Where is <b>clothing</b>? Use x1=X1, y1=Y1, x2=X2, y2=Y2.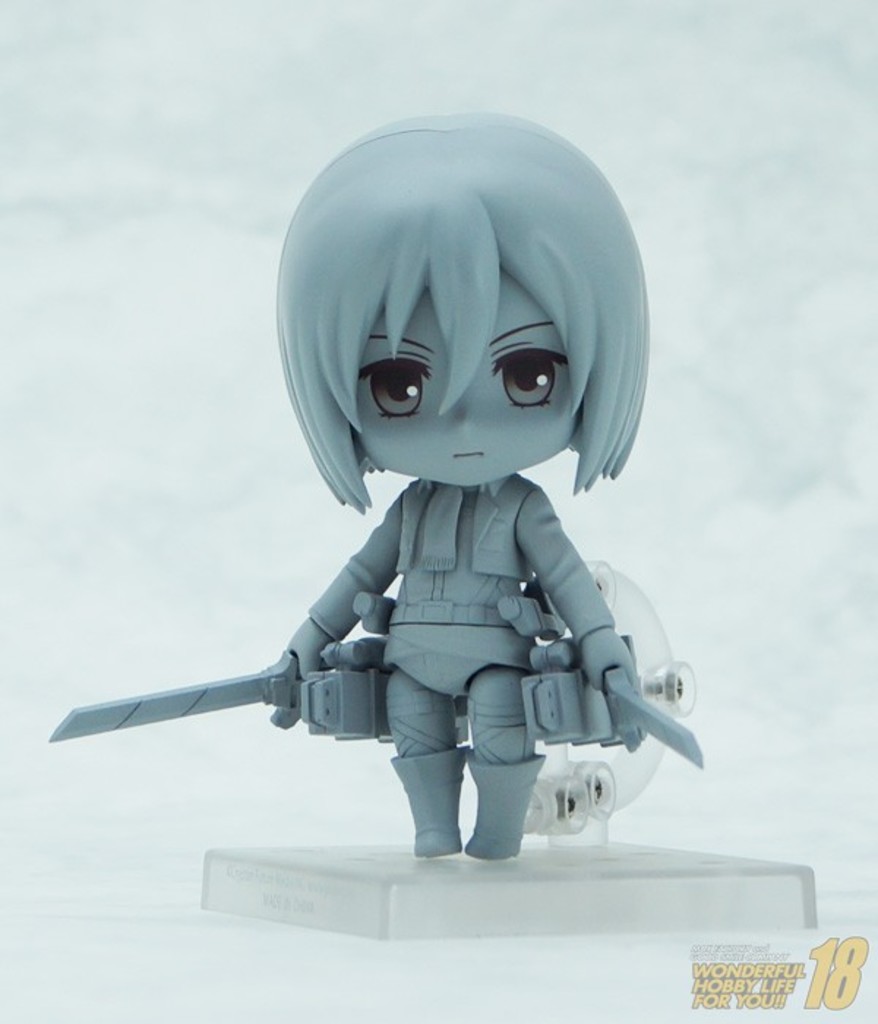
x1=233, y1=410, x2=673, y2=847.
